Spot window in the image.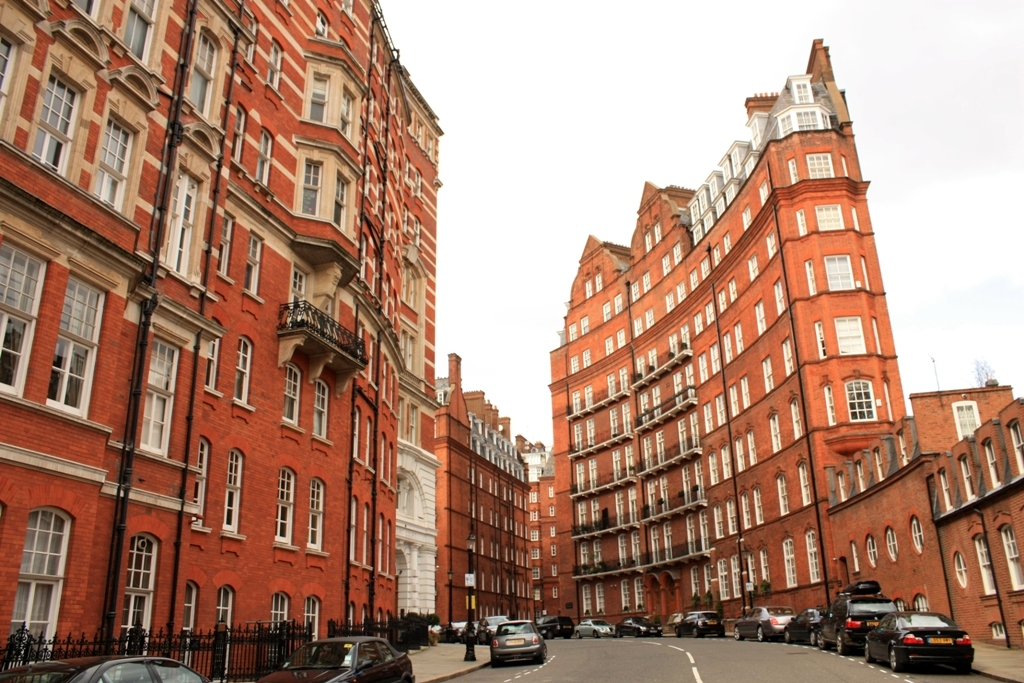
window found at BBox(614, 291, 625, 314).
